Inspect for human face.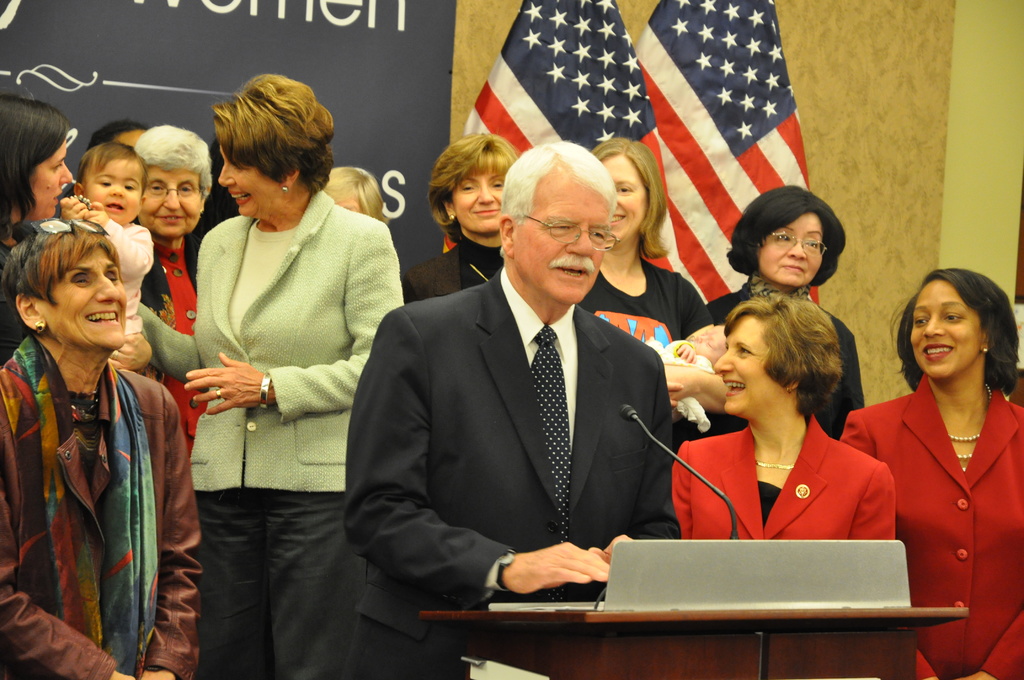
Inspection: box=[114, 129, 147, 149].
